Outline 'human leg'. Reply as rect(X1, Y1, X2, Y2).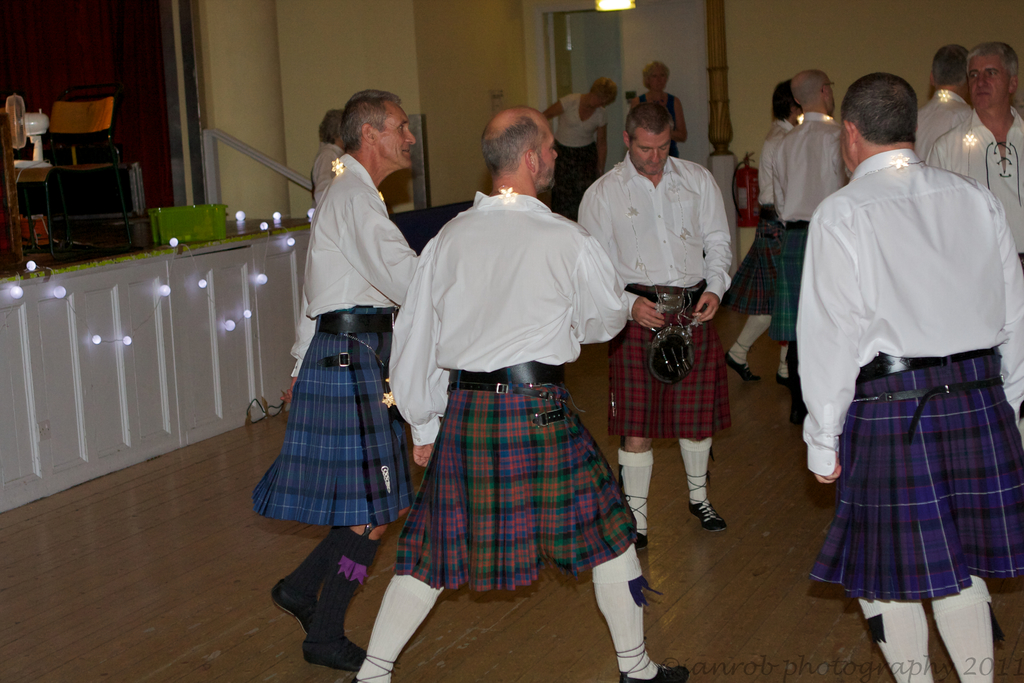
rect(609, 303, 657, 542).
